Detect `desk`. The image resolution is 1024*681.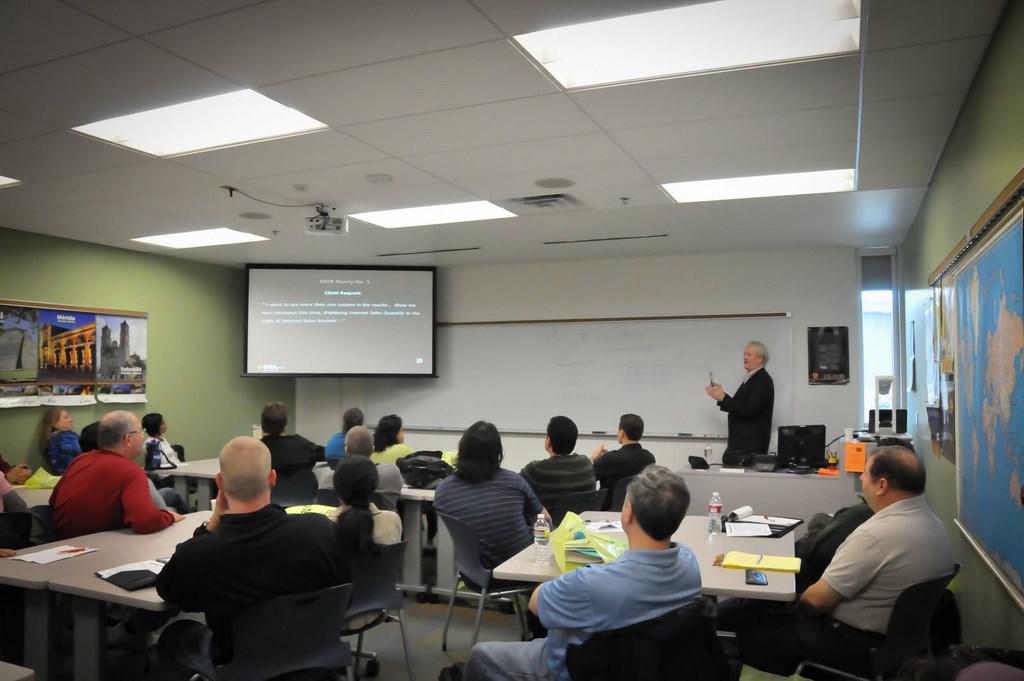
40/480/255/675.
